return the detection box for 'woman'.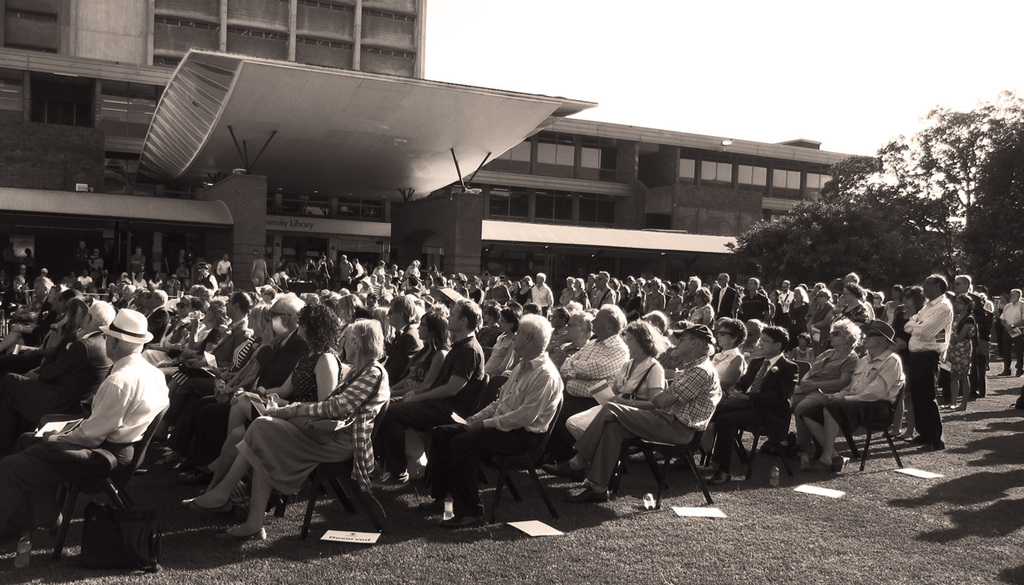
select_region(708, 317, 747, 394).
